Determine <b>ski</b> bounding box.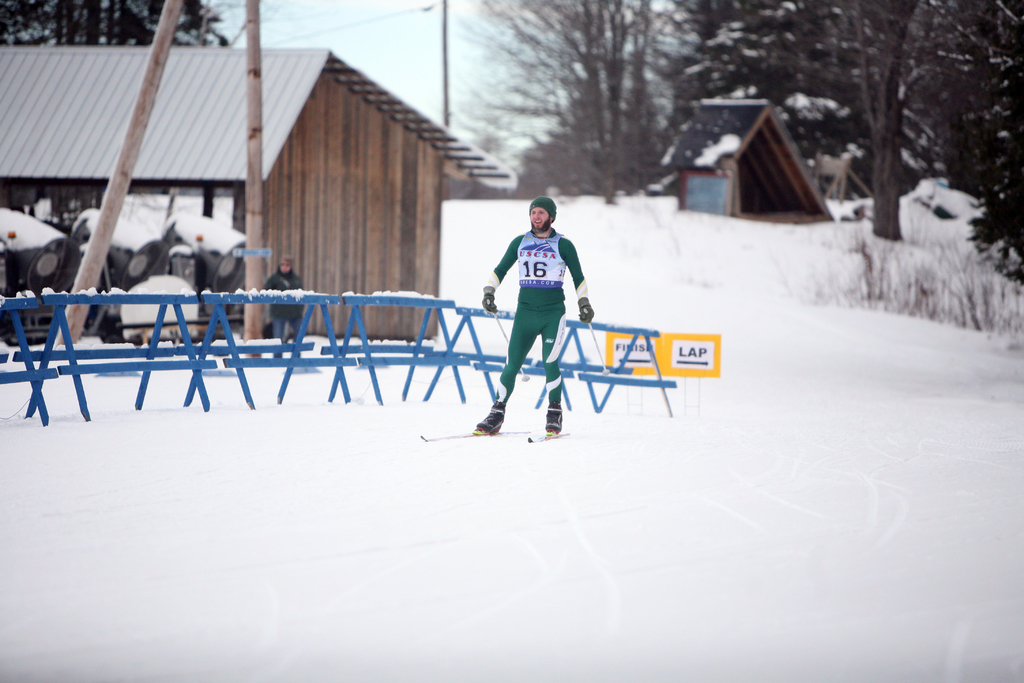
Determined: detection(420, 431, 528, 443).
